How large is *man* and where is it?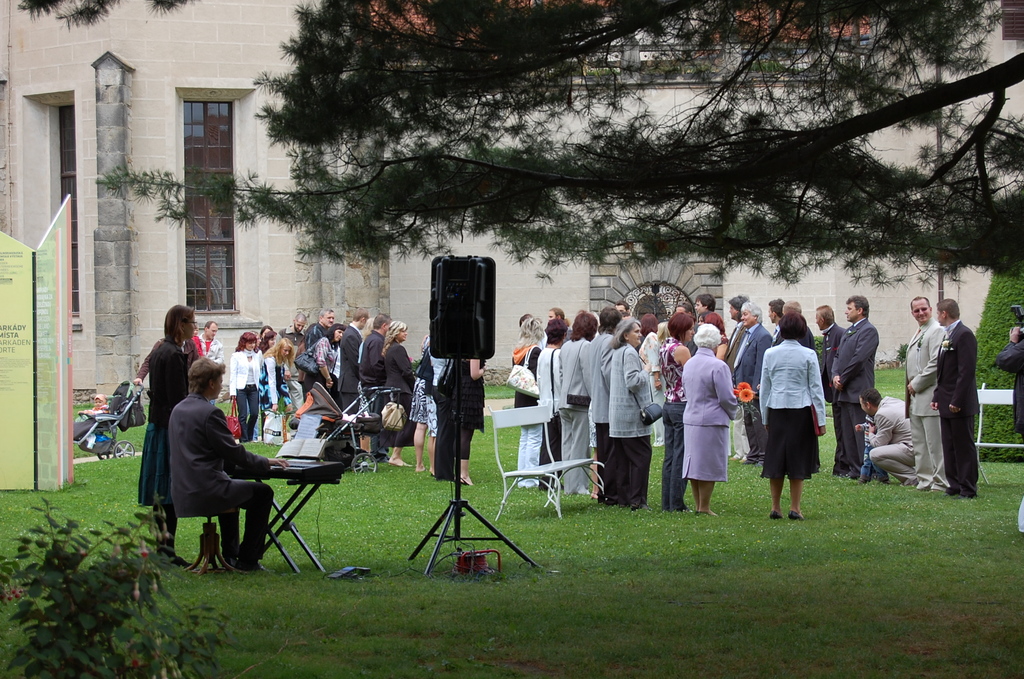
Bounding box: x1=201 y1=321 x2=227 y2=405.
